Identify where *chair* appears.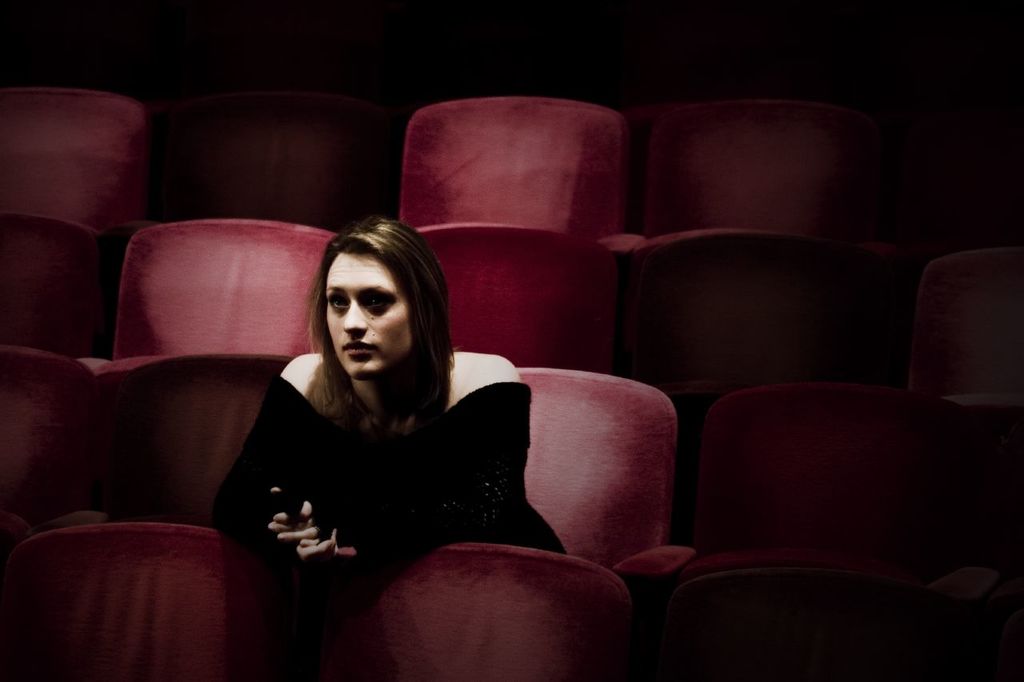
Appears at (left=900, top=249, right=1023, bottom=437).
